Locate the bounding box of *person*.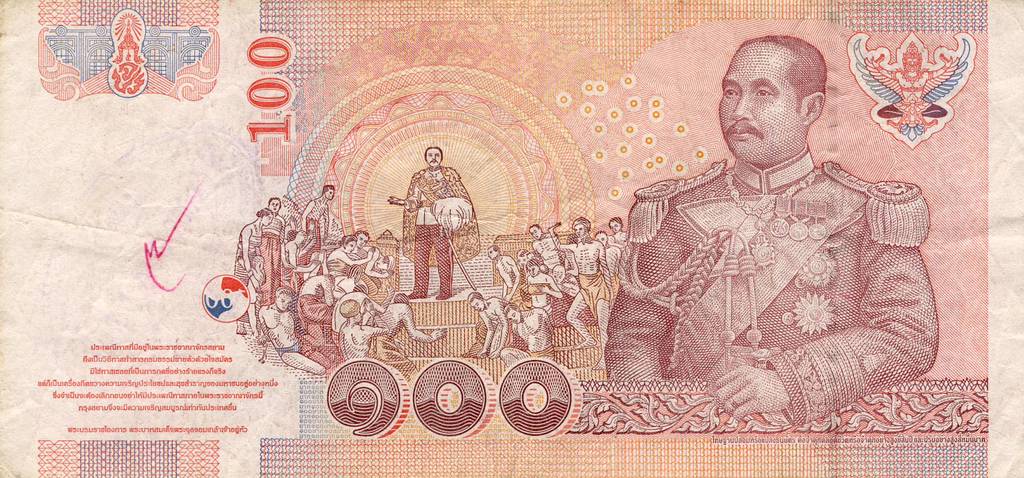
Bounding box: pyautogui.locateOnScreen(518, 238, 569, 322).
